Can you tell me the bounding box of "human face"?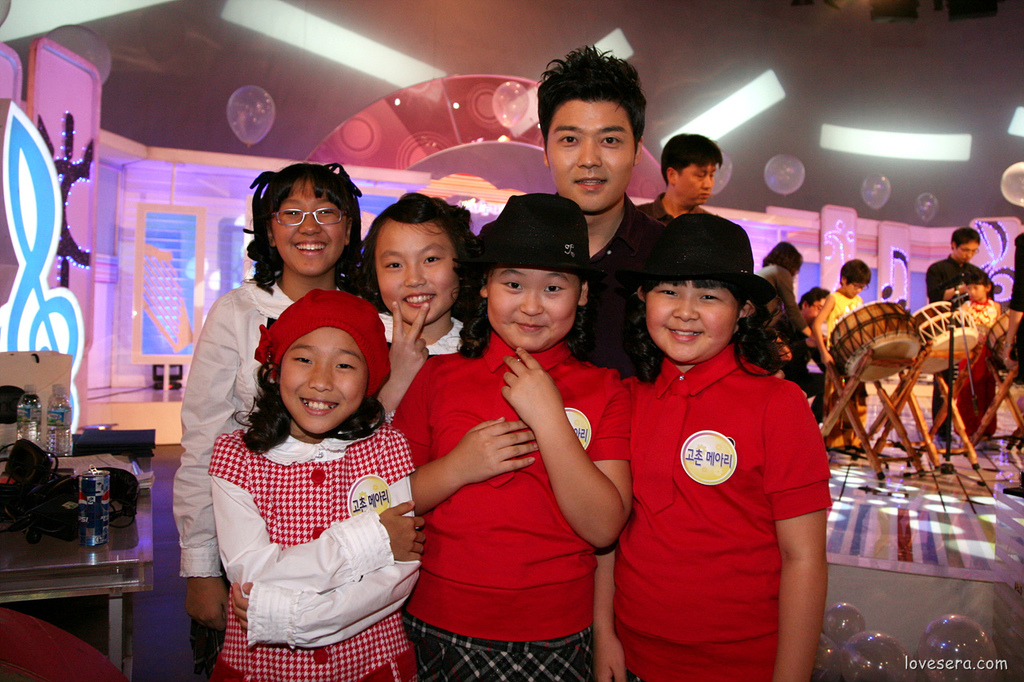
(left=840, top=279, right=872, bottom=295).
